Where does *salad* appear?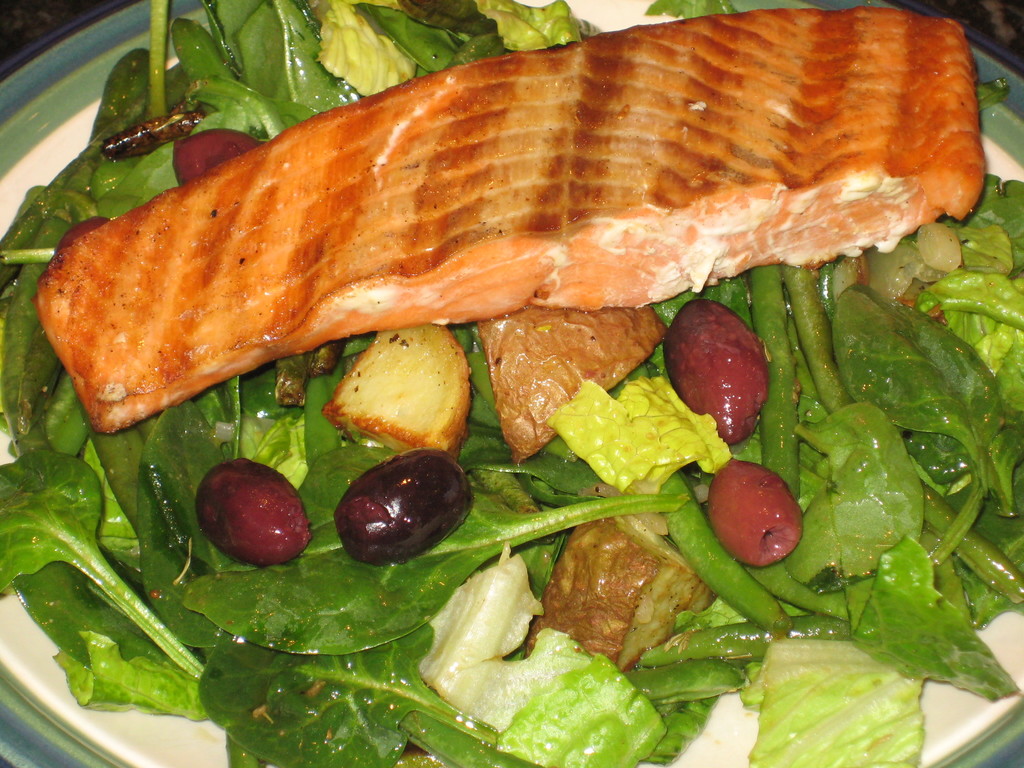
Appears at 0/0/1023/767.
